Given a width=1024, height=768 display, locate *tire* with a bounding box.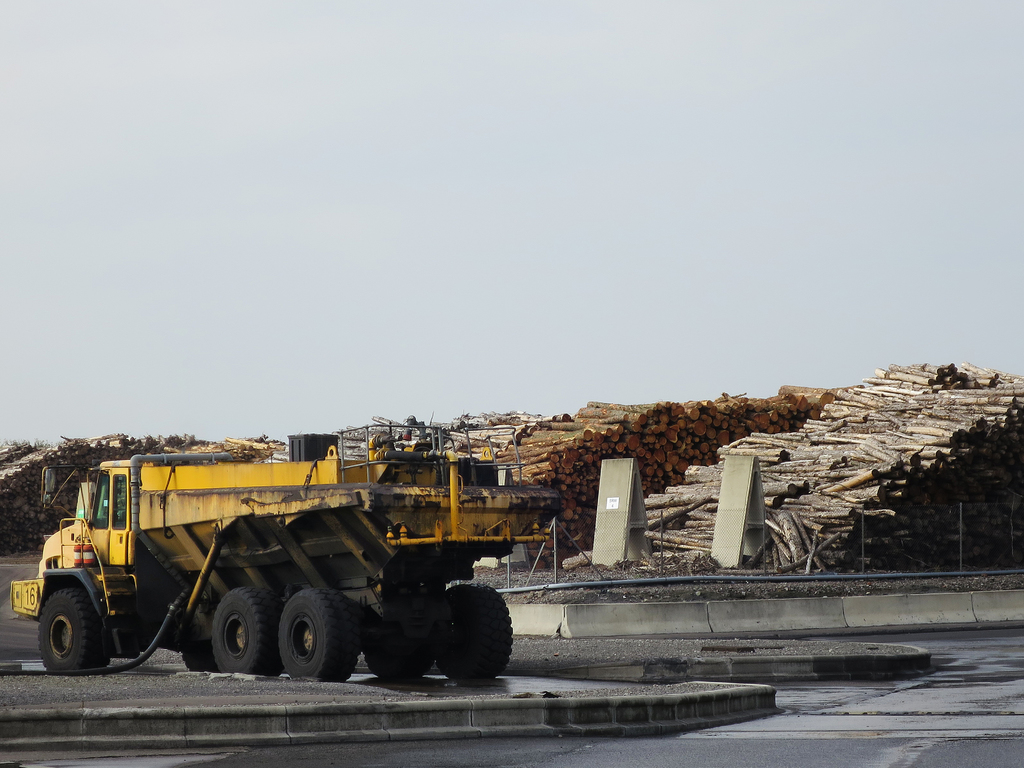
Located: pyautogui.locateOnScreen(364, 577, 435, 684).
